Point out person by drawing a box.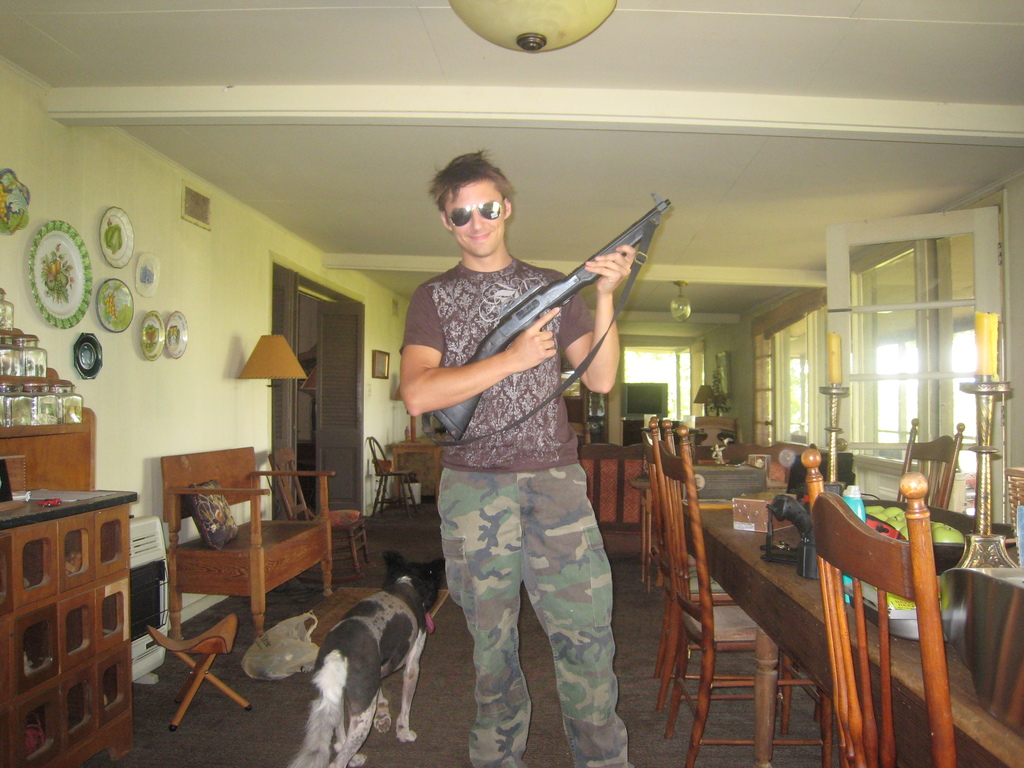
l=399, t=147, r=638, b=767.
